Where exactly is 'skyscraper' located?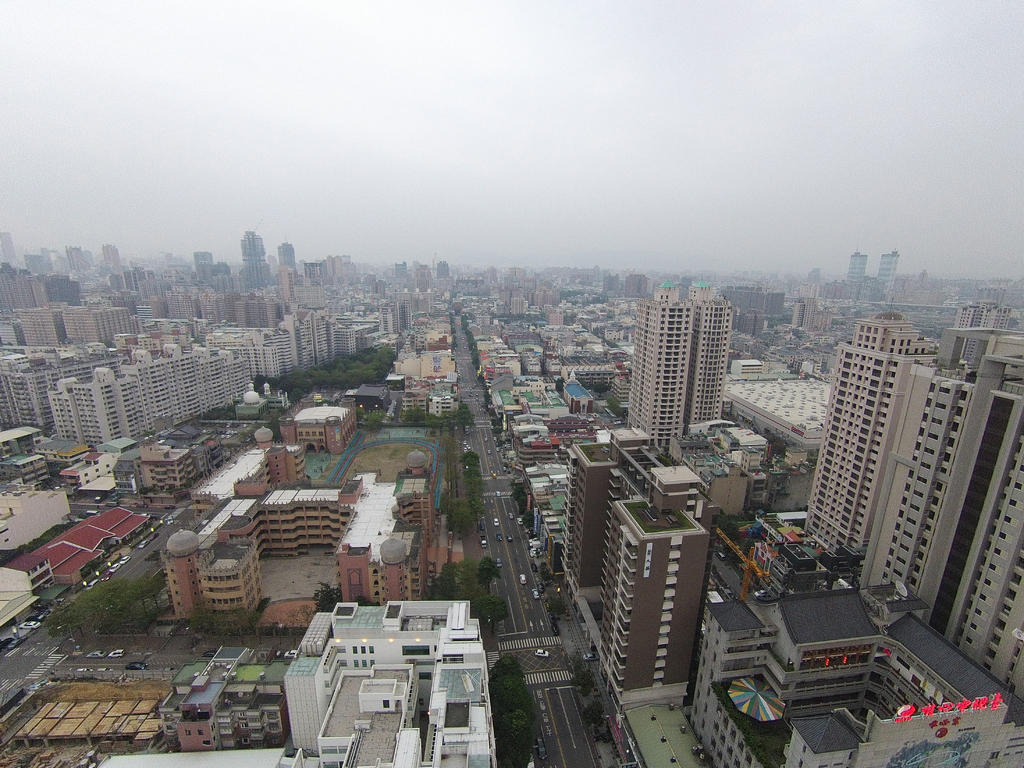
Its bounding box is <region>799, 307, 947, 554</region>.
